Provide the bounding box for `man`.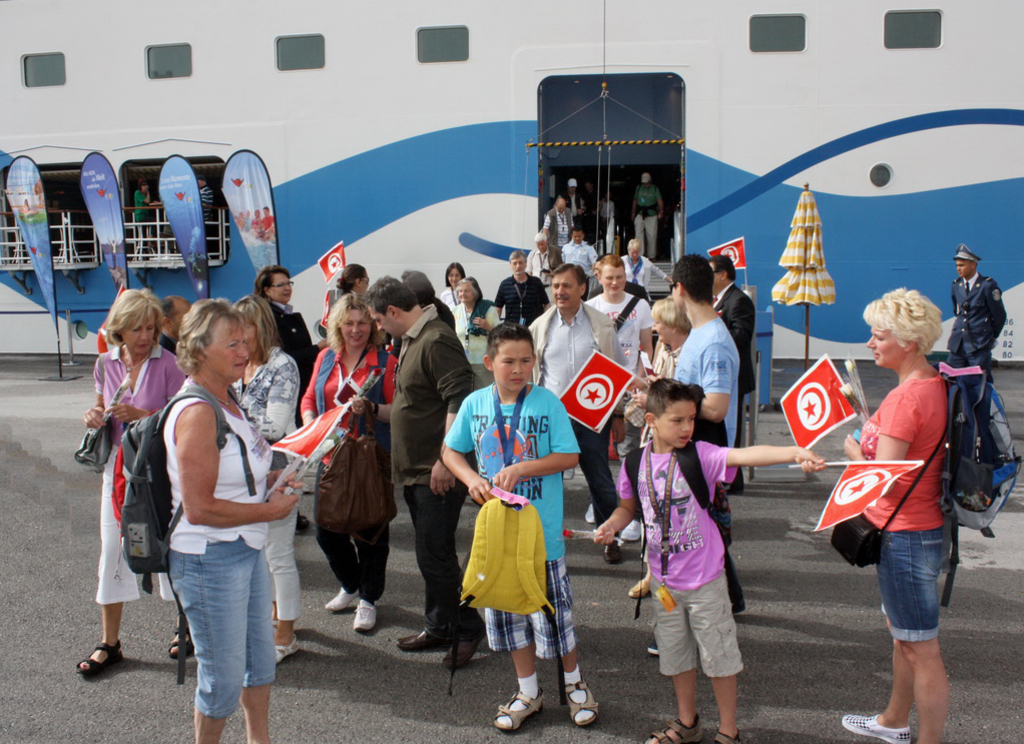
<bbox>584, 253, 649, 526</bbox>.
